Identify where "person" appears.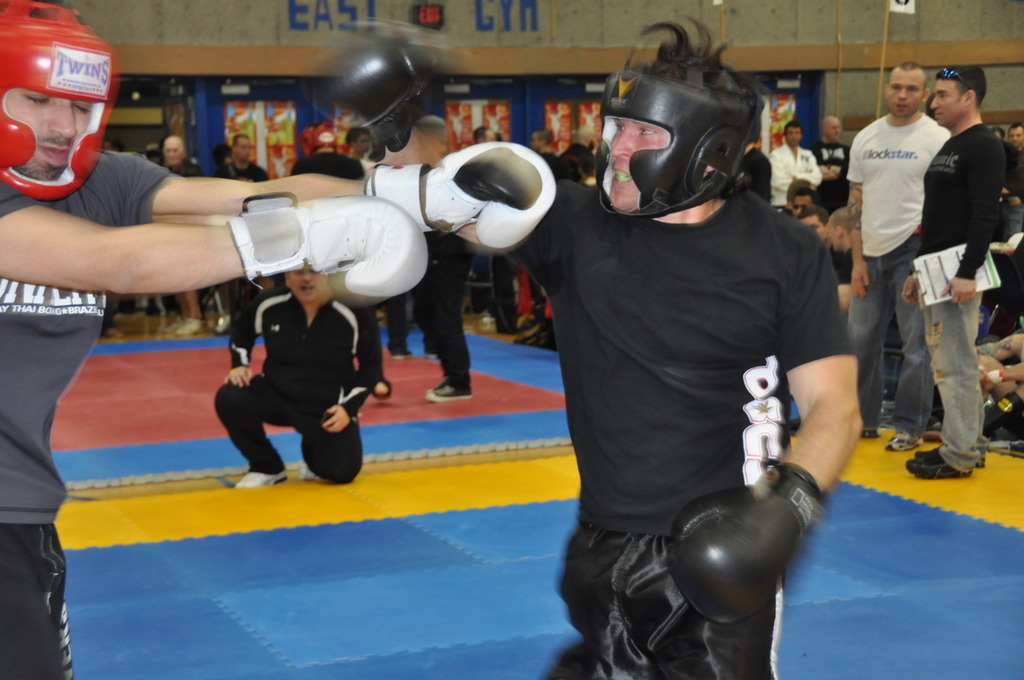
Appears at region(550, 45, 873, 676).
